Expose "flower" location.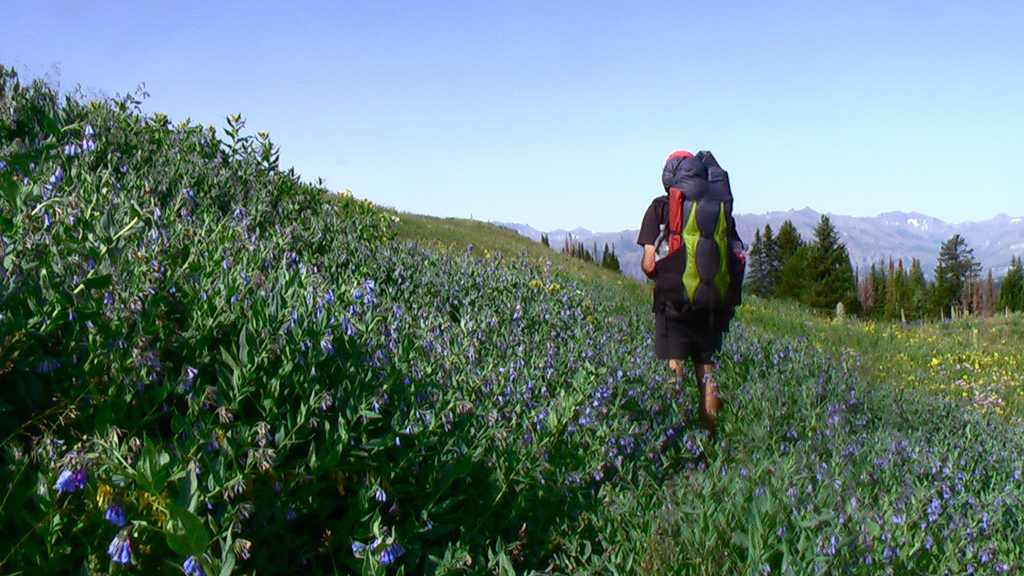
Exposed at rect(182, 367, 197, 380).
